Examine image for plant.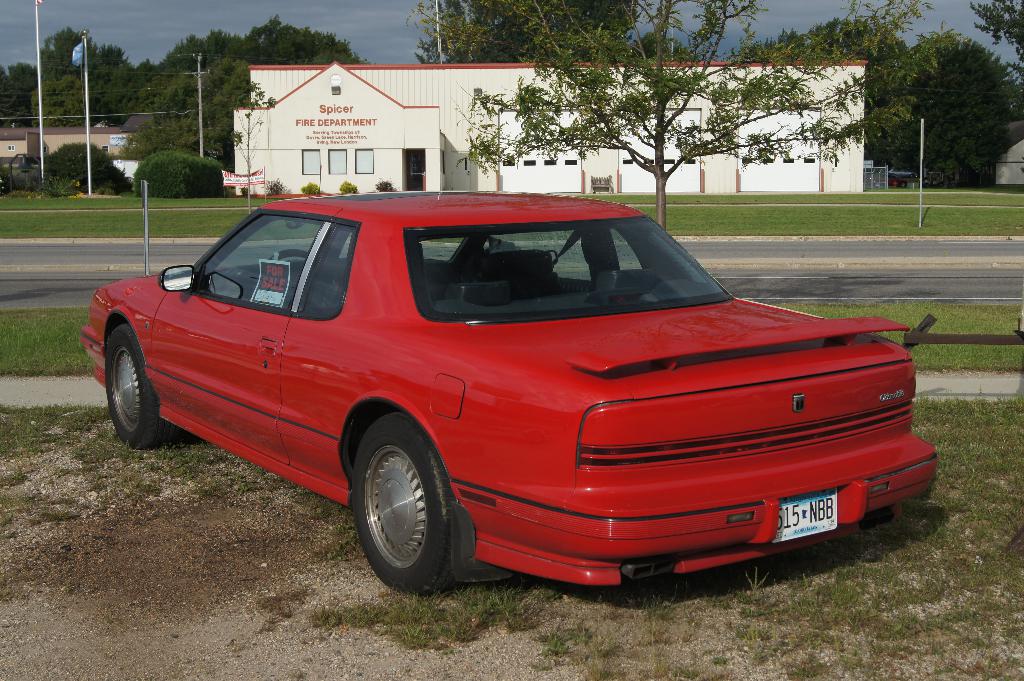
Examination result: detection(262, 177, 278, 195).
